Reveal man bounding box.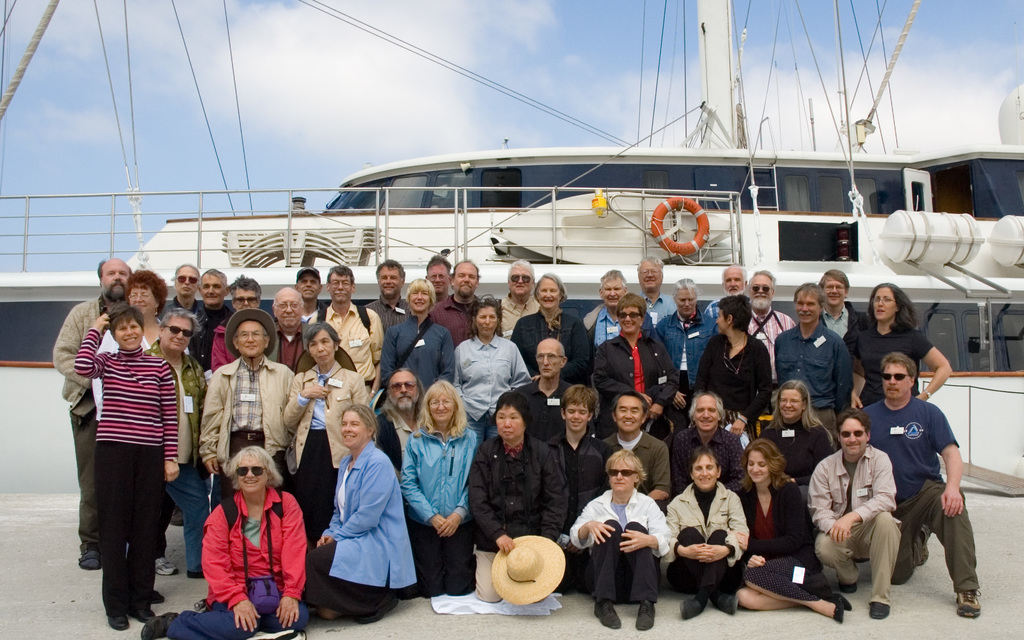
Revealed: 311:264:388:392.
